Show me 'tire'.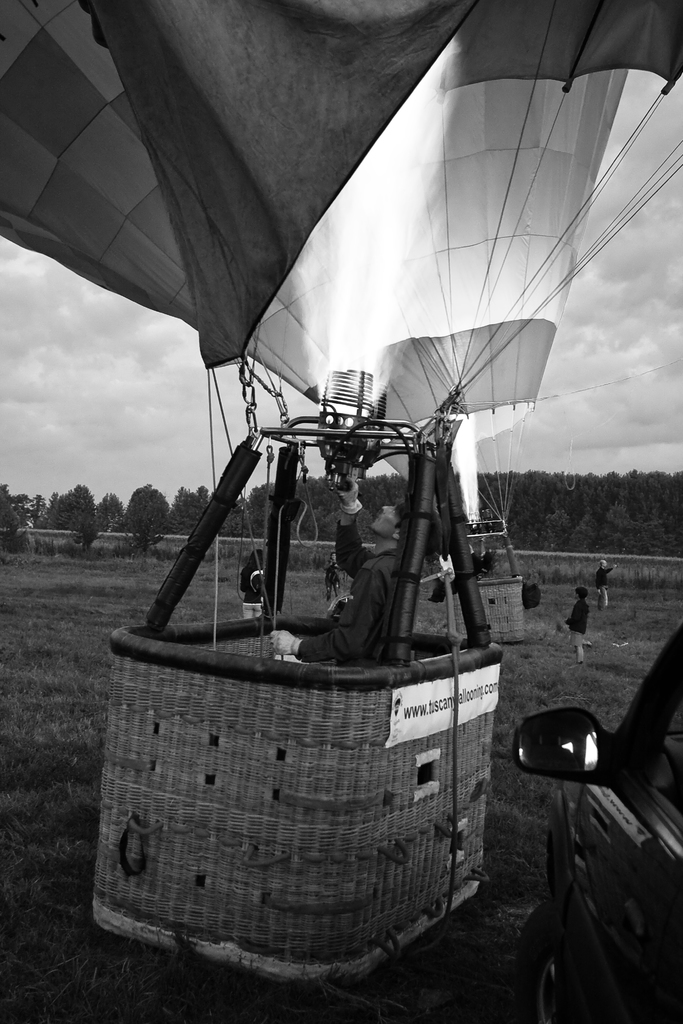
'tire' is here: box=[511, 902, 578, 1021].
